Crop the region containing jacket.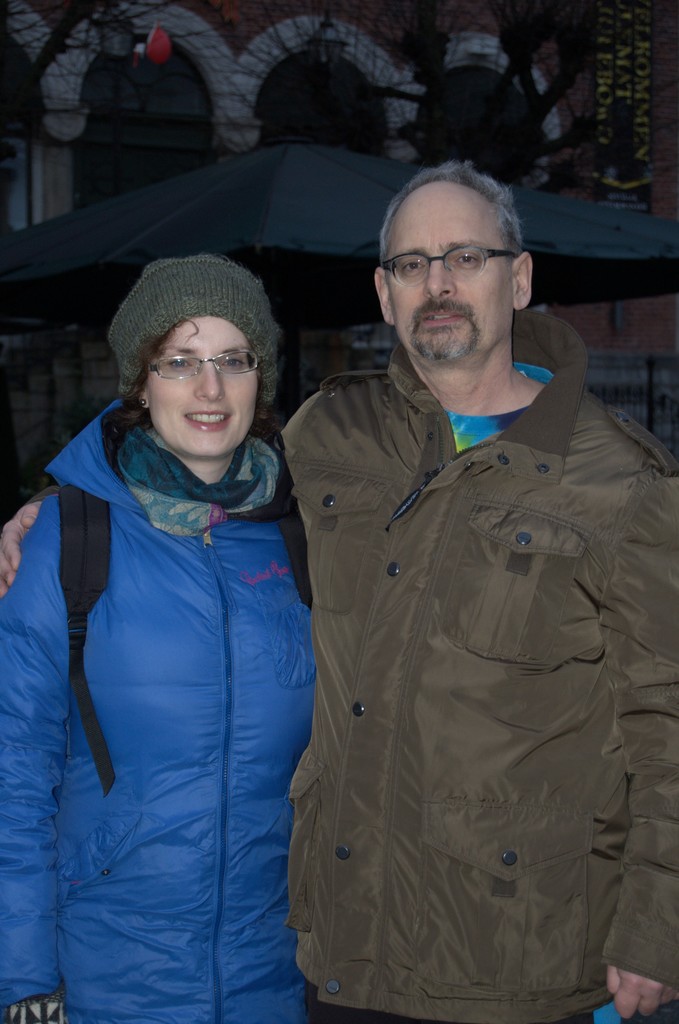
Crop region: x1=283 y1=333 x2=678 y2=1023.
